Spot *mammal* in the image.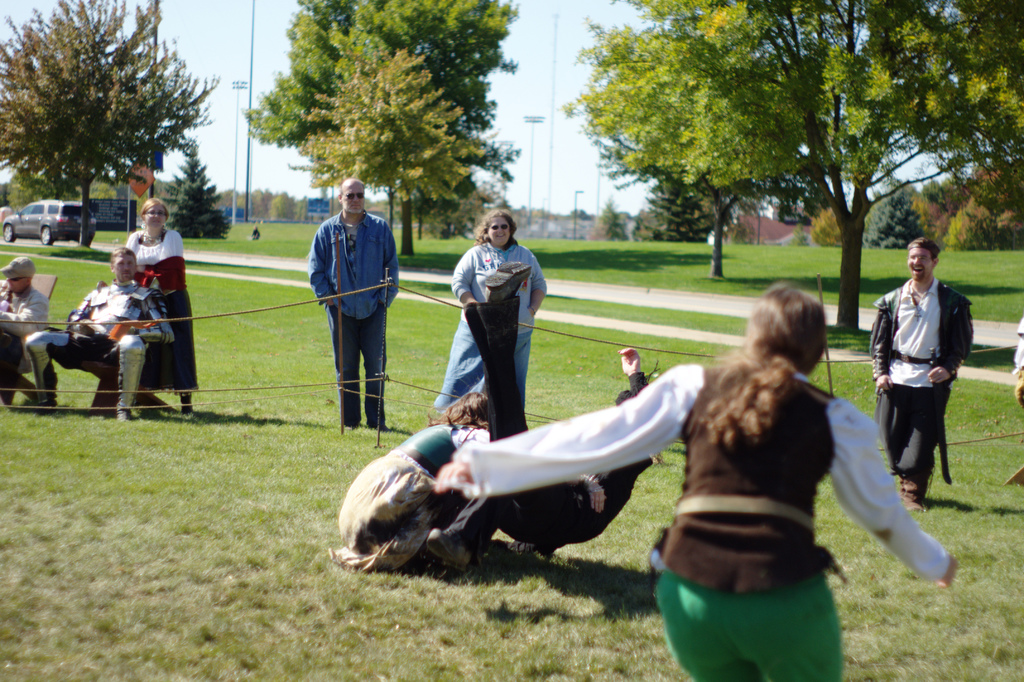
*mammal* found at <box>426,285,961,681</box>.
